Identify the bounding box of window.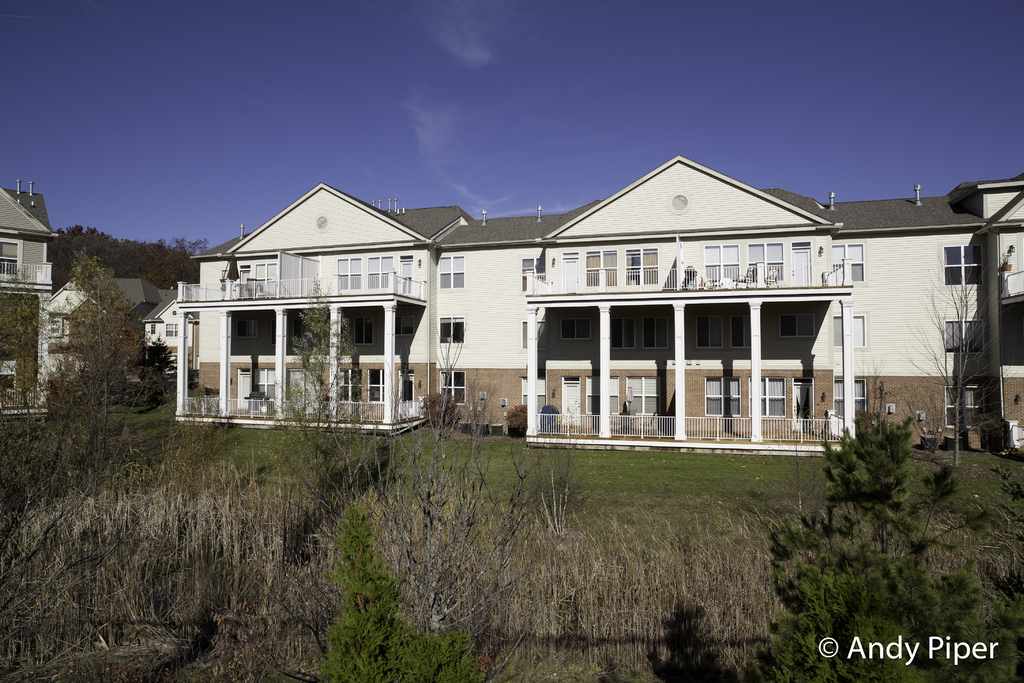
BBox(557, 315, 592, 341).
